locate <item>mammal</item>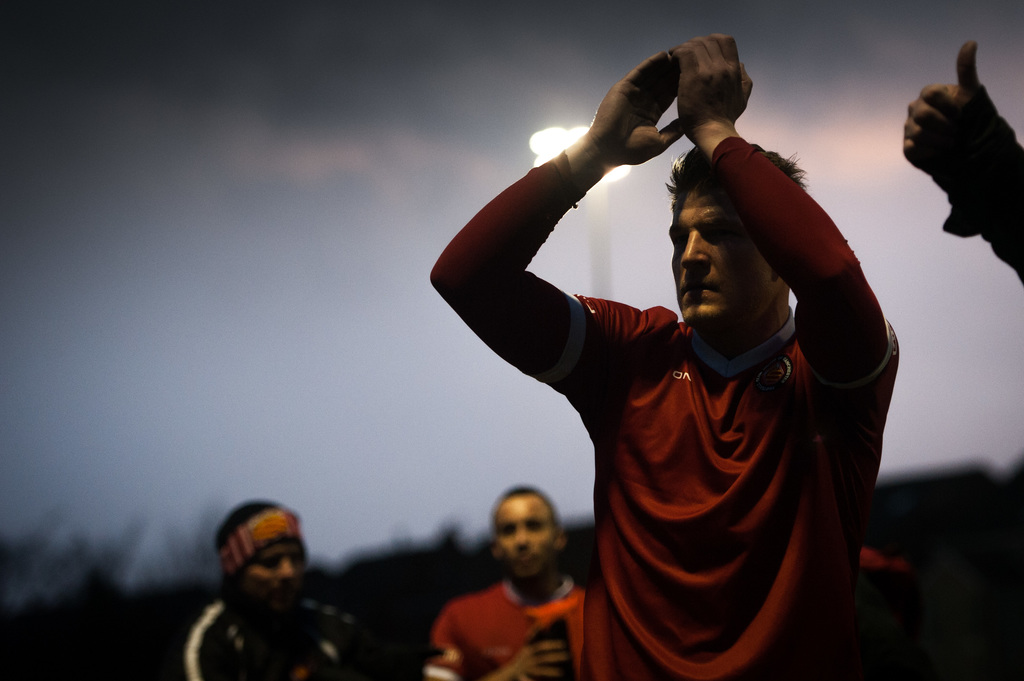
[428, 31, 898, 680]
